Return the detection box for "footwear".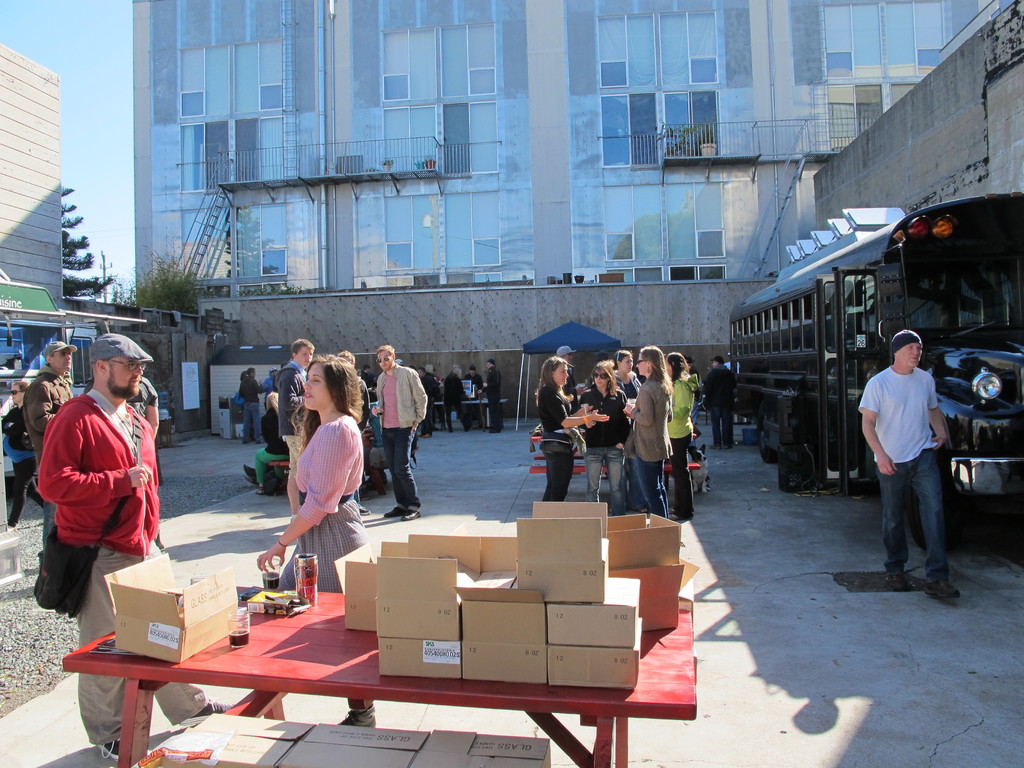
<bbox>182, 696, 227, 728</bbox>.
